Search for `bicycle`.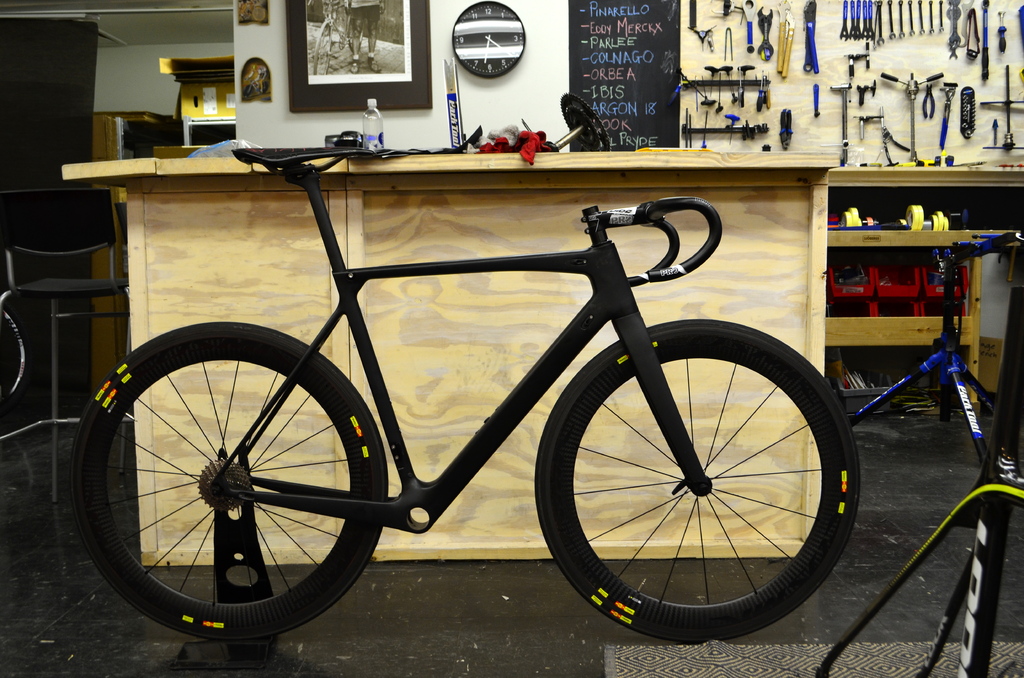
Found at (x1=847, y1=228, x2=1023, y2=471).
